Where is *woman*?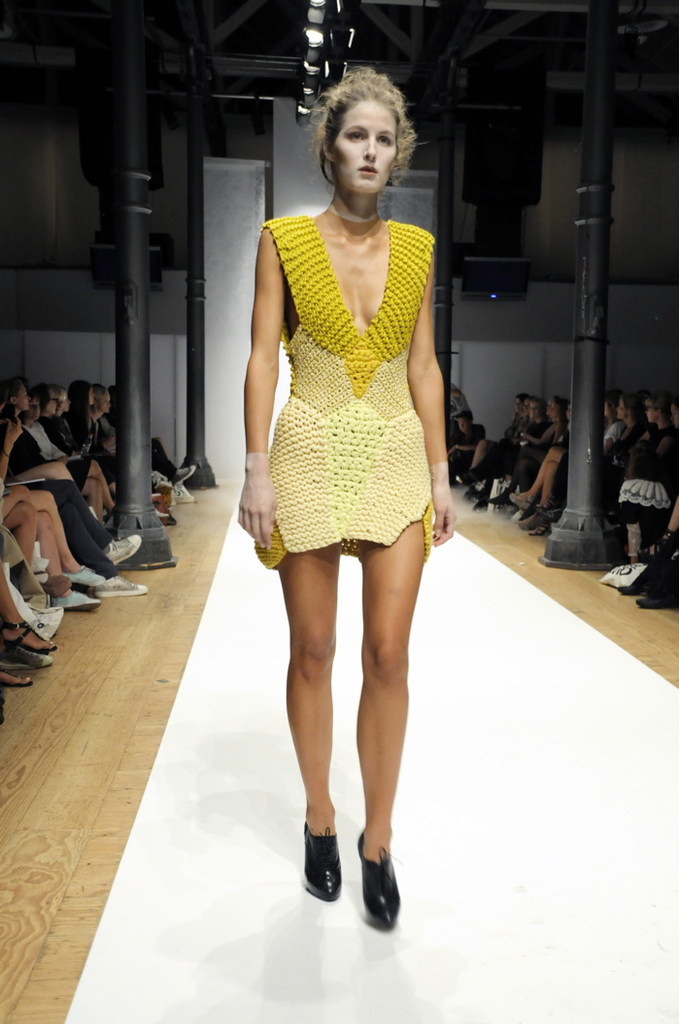
BBox(238, 61, 457, 923).
